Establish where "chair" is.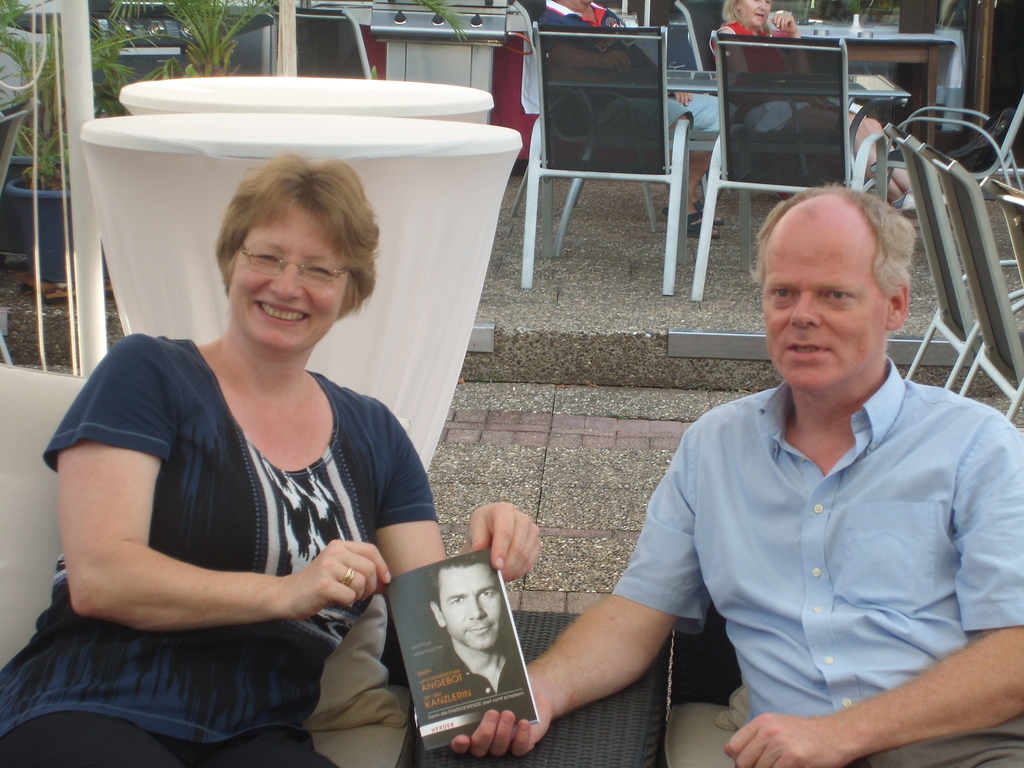
Established at locate(891, 127, 1023, 392).
